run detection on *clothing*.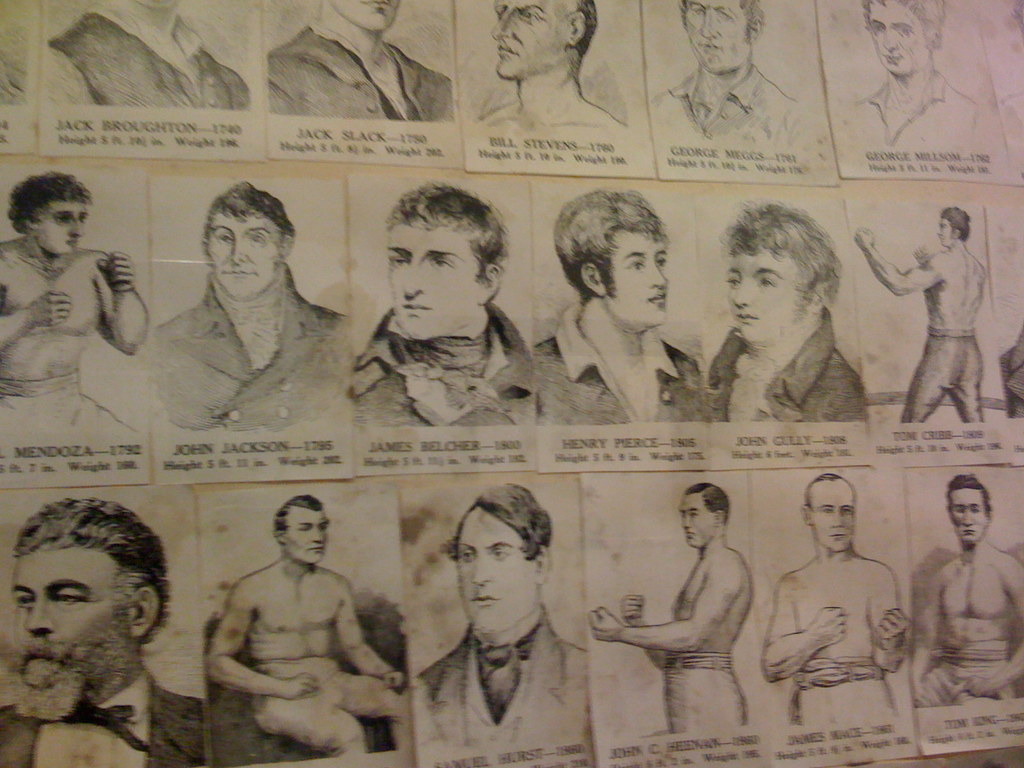
Result: region(154, 284, 353, 436).
